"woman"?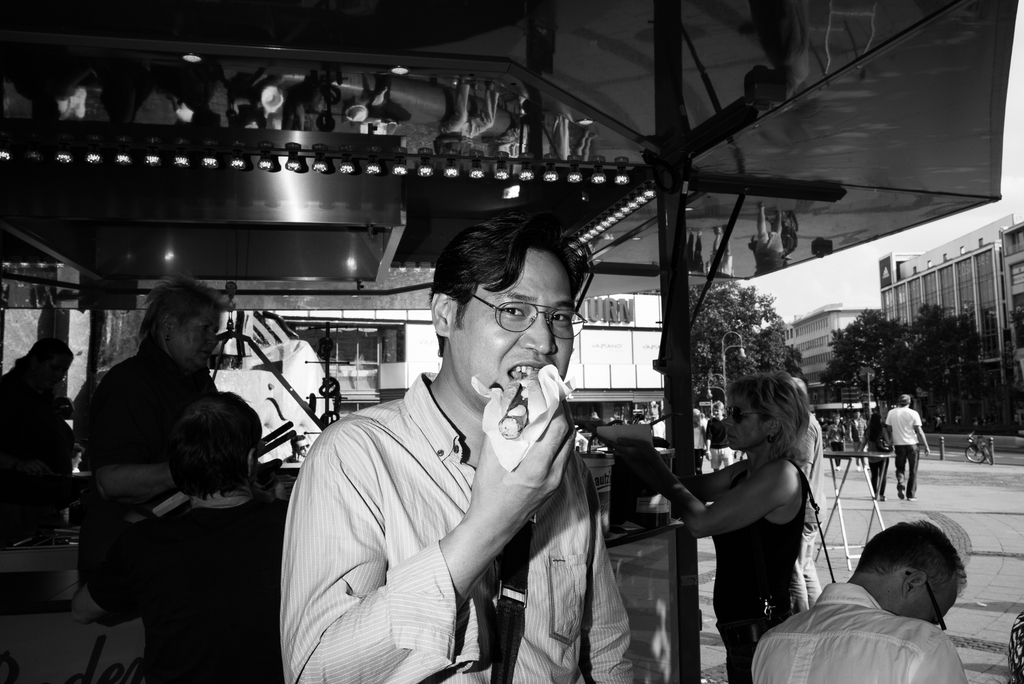
<box>689,407,708,478</box>
